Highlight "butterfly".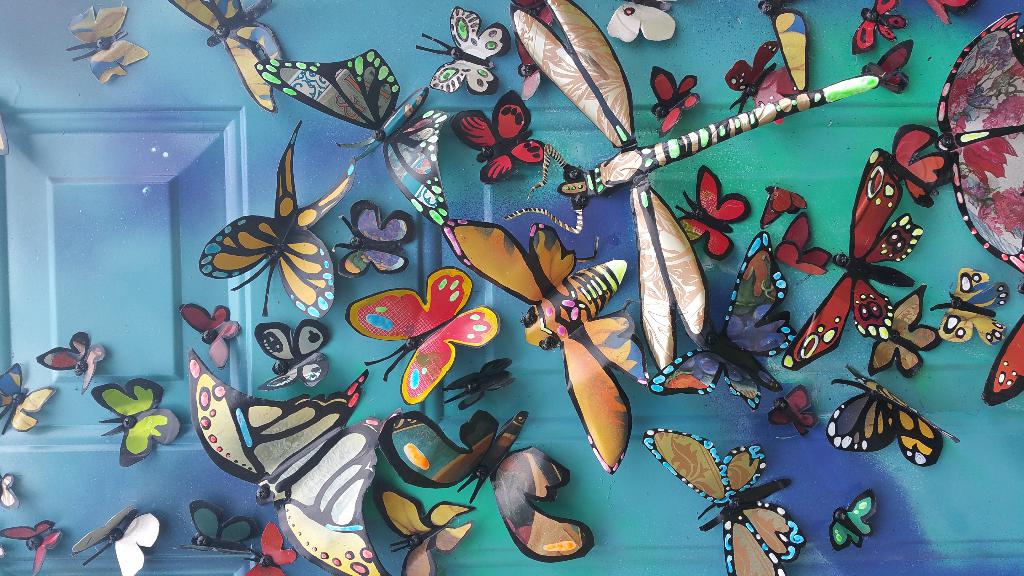
Highlighted region: left=0, top=473, right=15, bottom=511.
